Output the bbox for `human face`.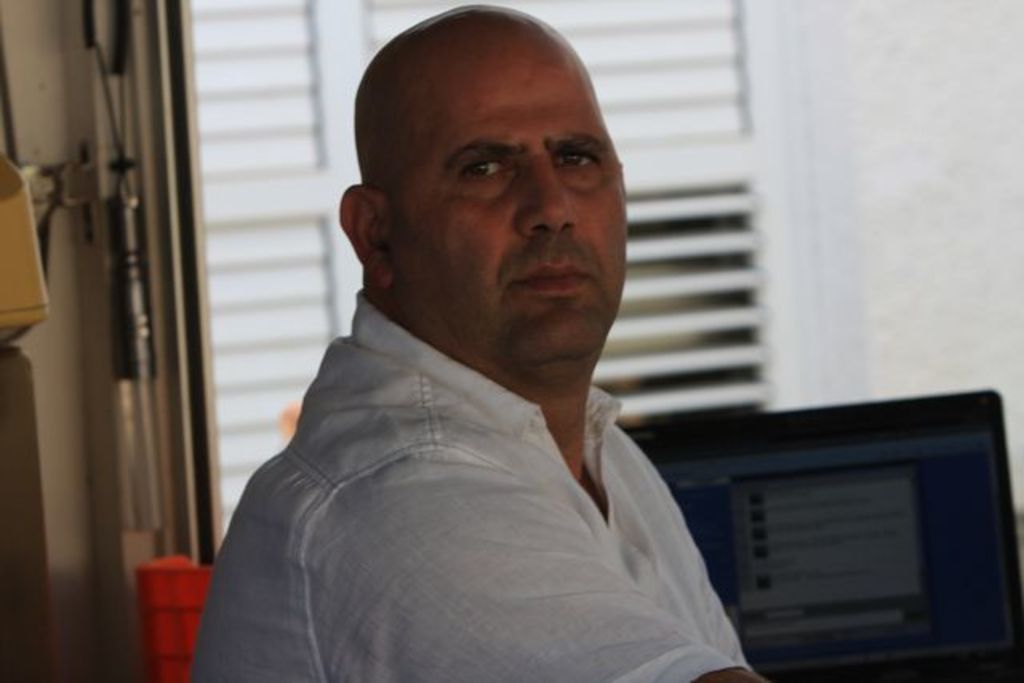
bbox=[389, 42, 626, 360].
